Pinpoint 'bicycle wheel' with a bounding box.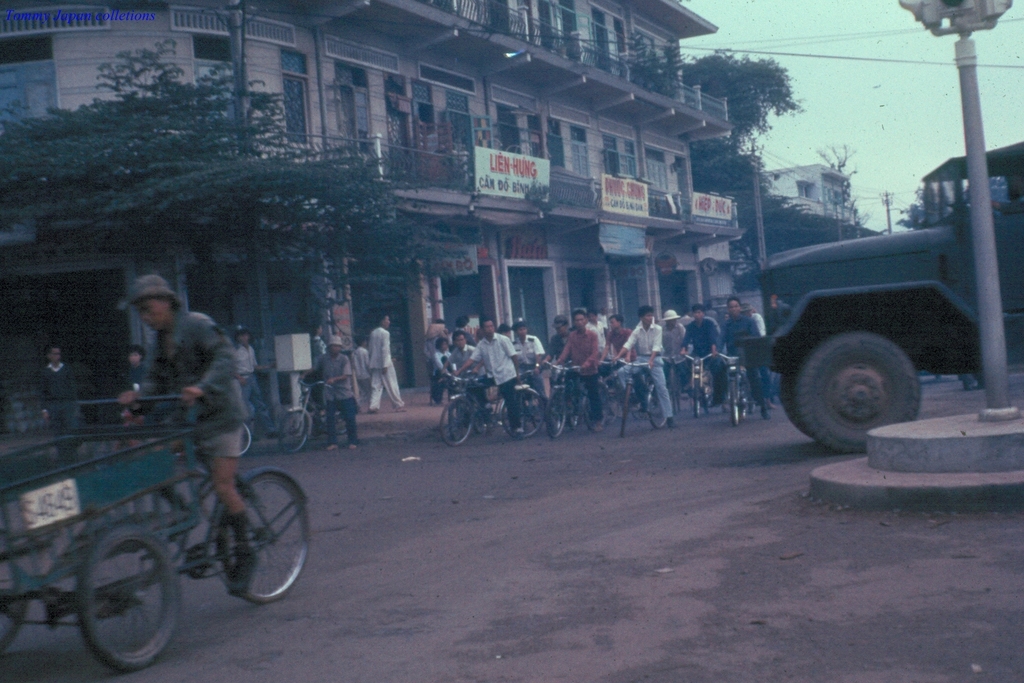
{"left": 74, "top": 524, "right": 188, "bottom": 667}.
